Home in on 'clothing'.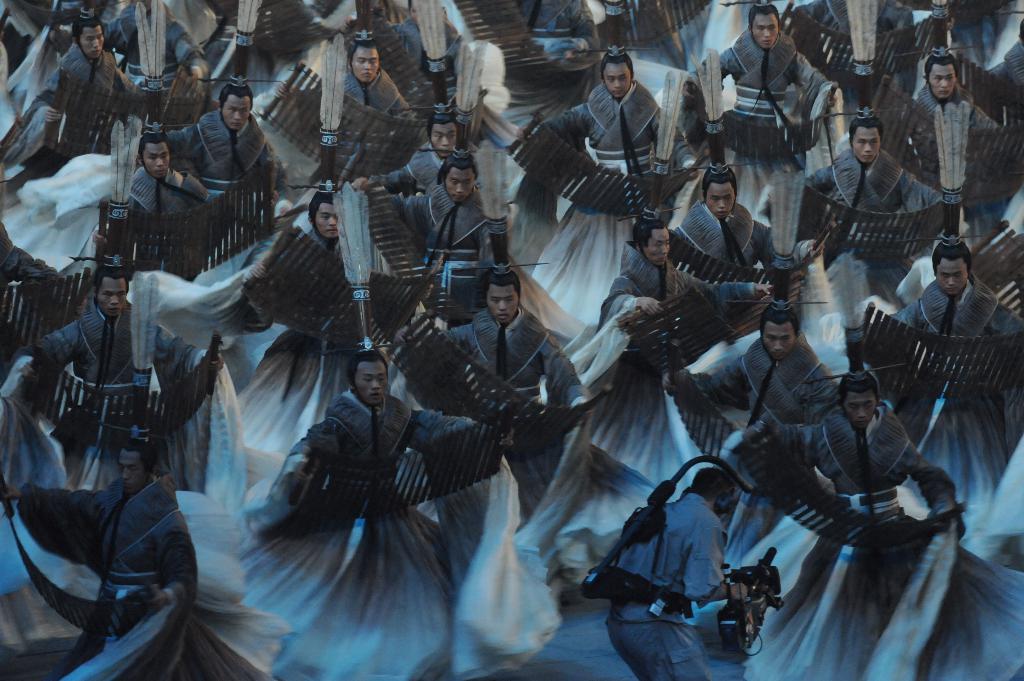
Homed in at box=[164, 108, 286, 192].
